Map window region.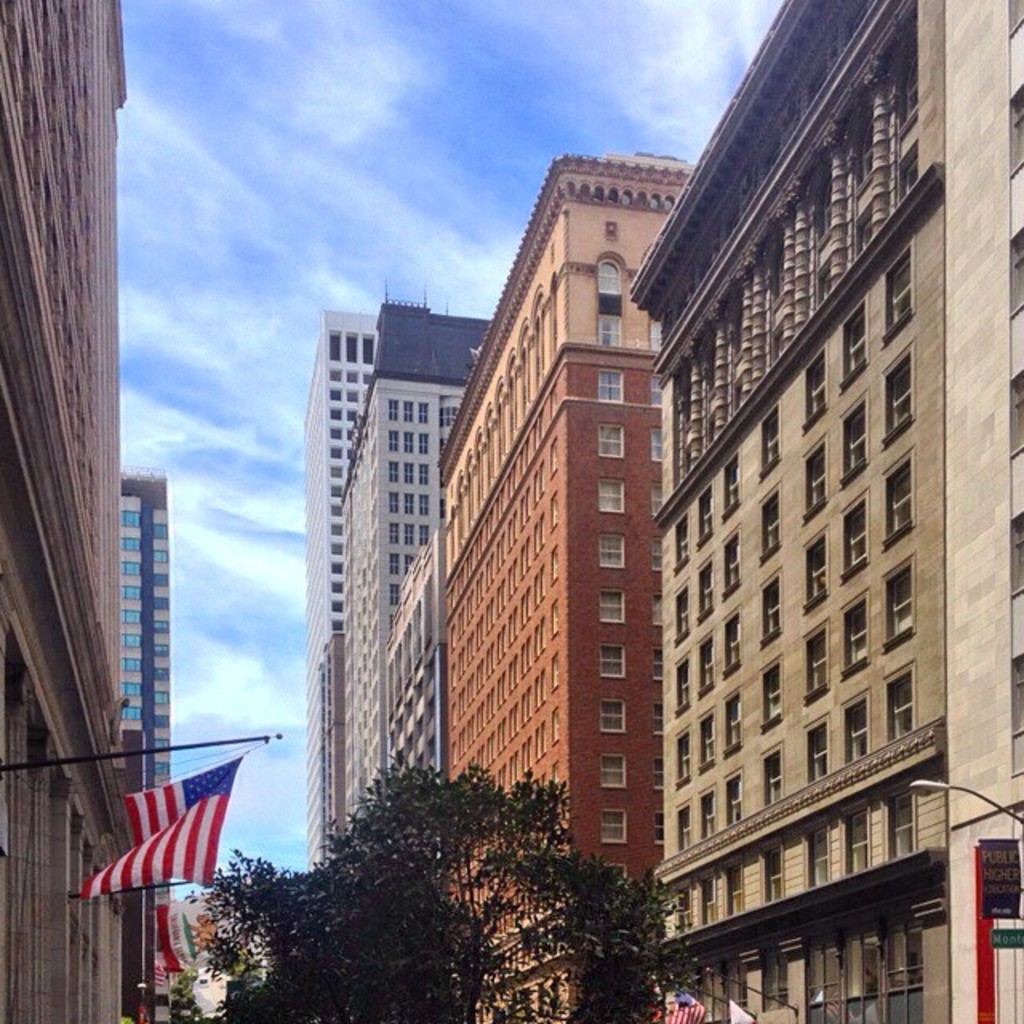
Mapped to x1=602, y1=696, x2=627, y2=733.
